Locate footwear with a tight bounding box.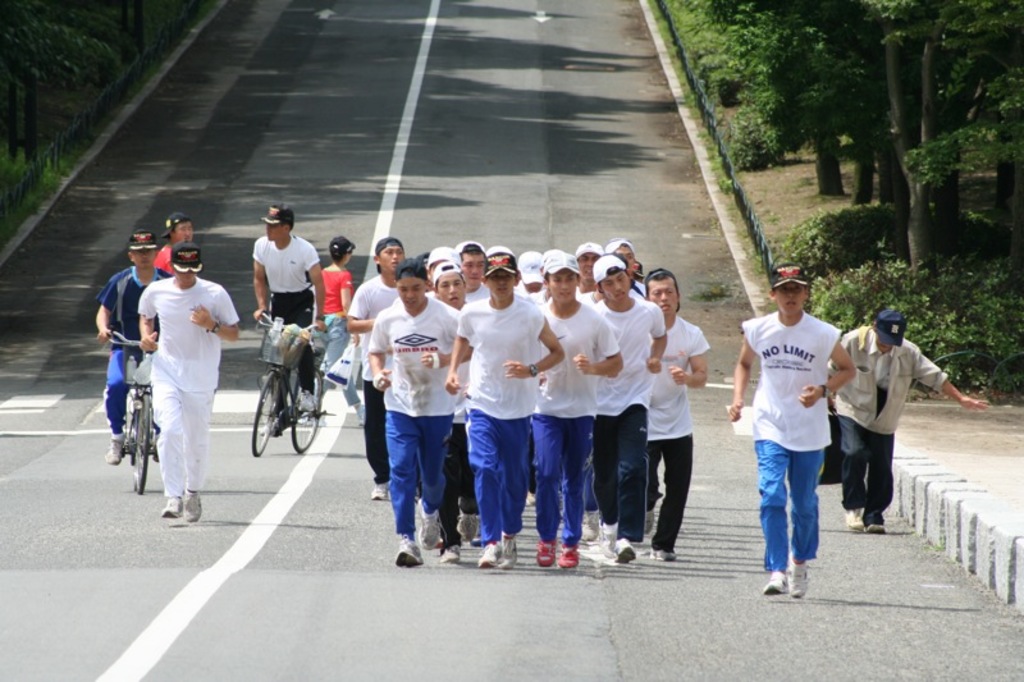
870,521,887,536.
